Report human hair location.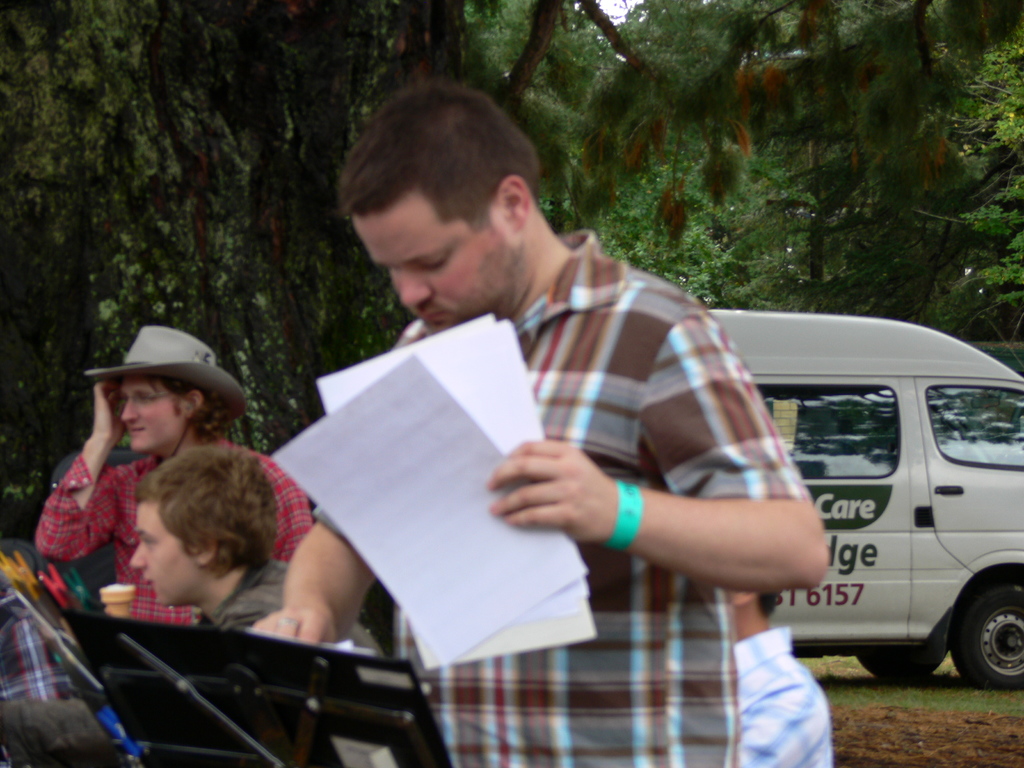
Report: x1=339, y1=97, x2=542, y2=268.
